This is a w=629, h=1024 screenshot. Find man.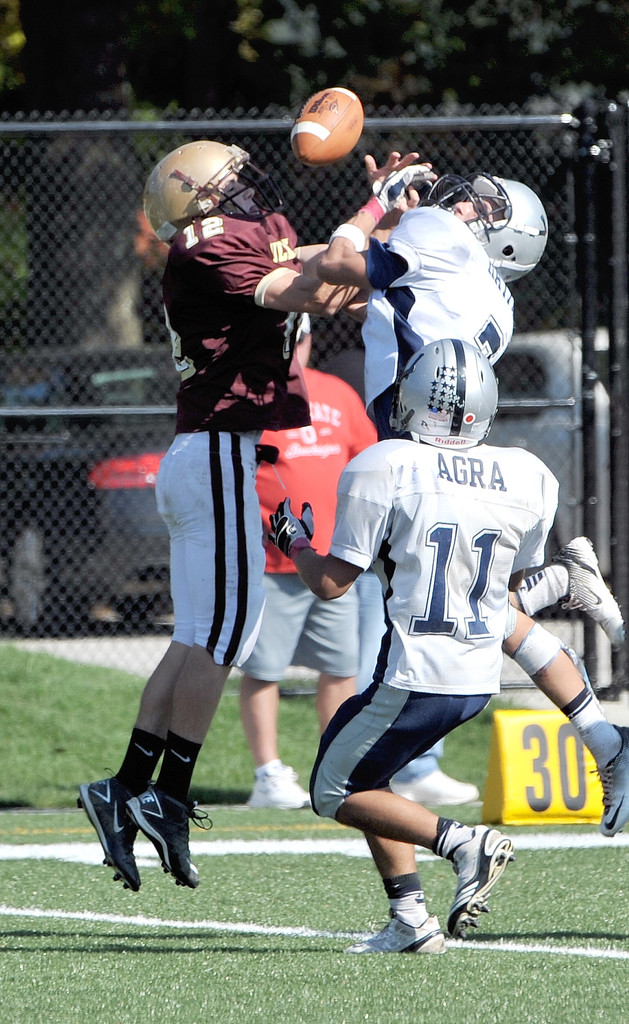
Bounding box: x1=321 y1=147 x2=612 y2=838.
